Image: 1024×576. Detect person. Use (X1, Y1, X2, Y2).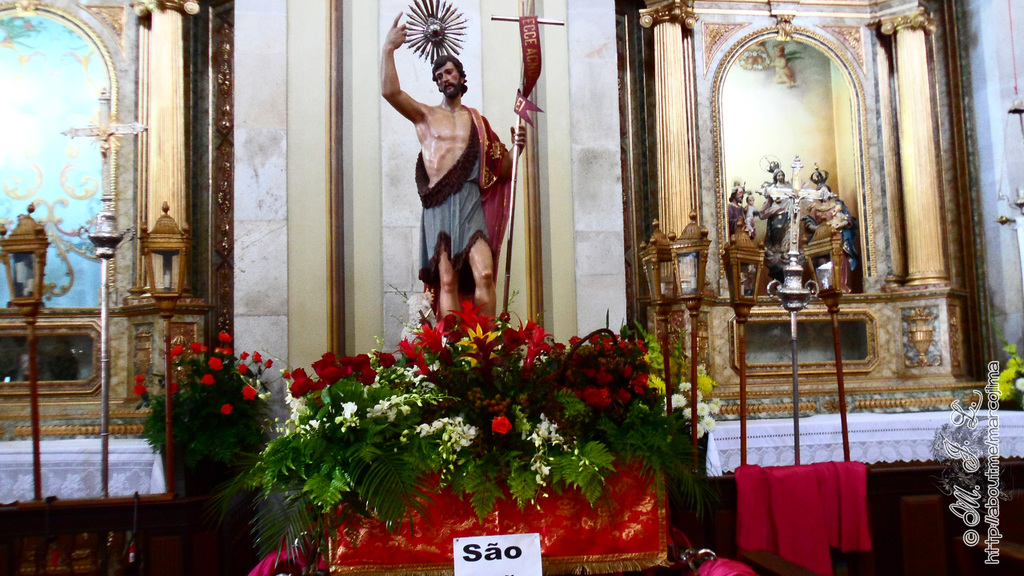
(727, 185, 751, 248).
